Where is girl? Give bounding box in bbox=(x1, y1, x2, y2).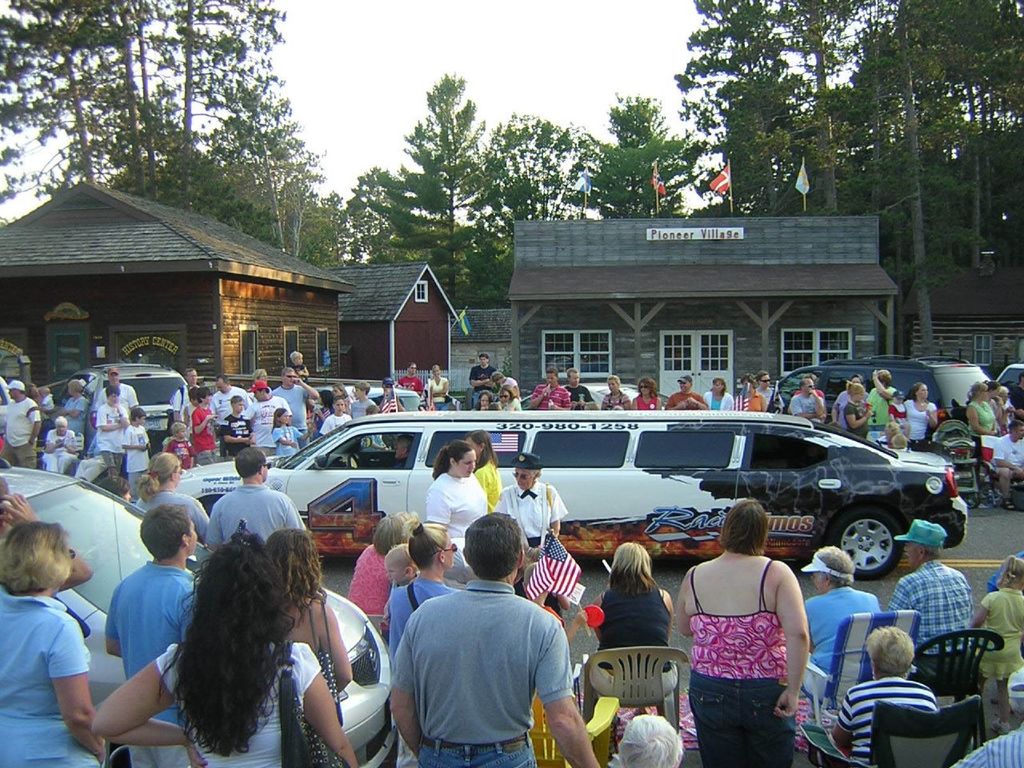
bbox=(101, 526, 353, 767).
